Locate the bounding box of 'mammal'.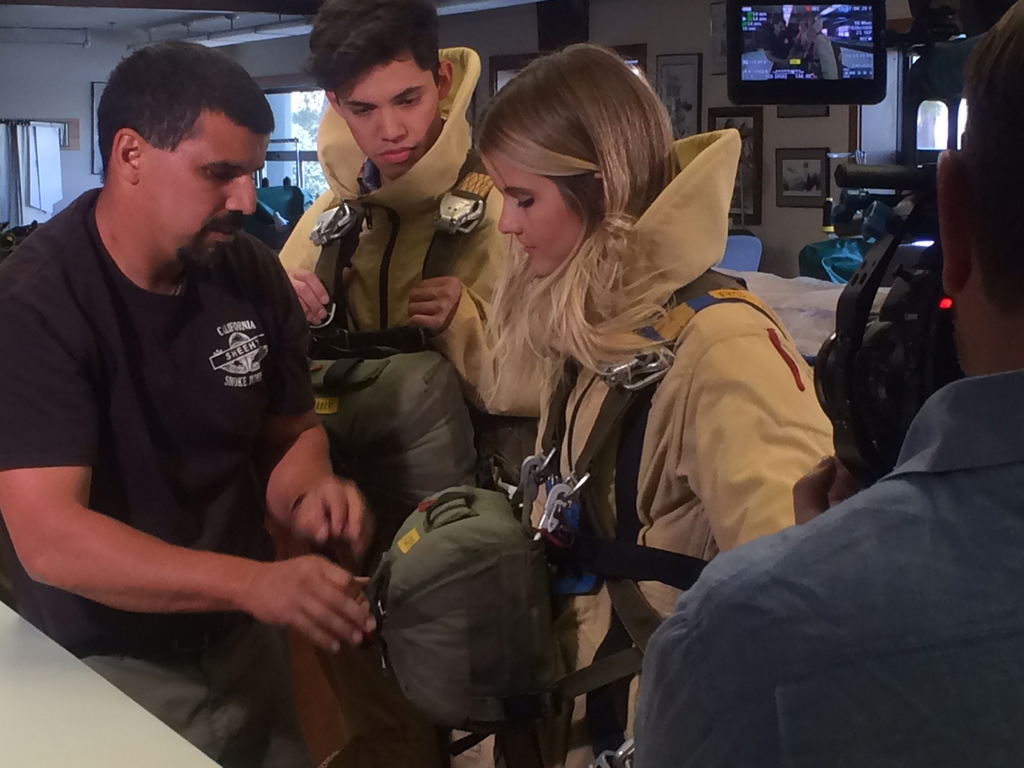
Bounding box: 472/43/839/767.
